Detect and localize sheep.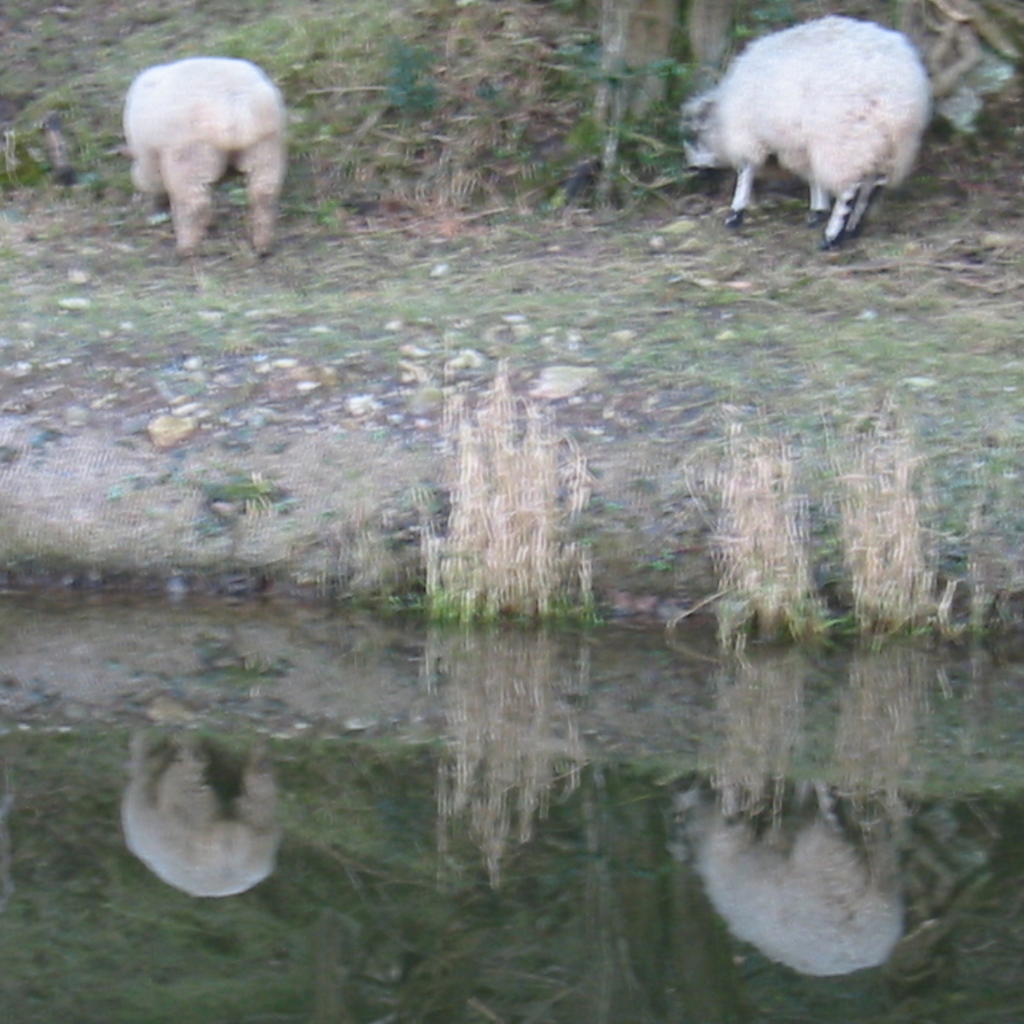
Localized at {"x1": 682, "y1": 11, "x2": 928, "y2": 244}.
